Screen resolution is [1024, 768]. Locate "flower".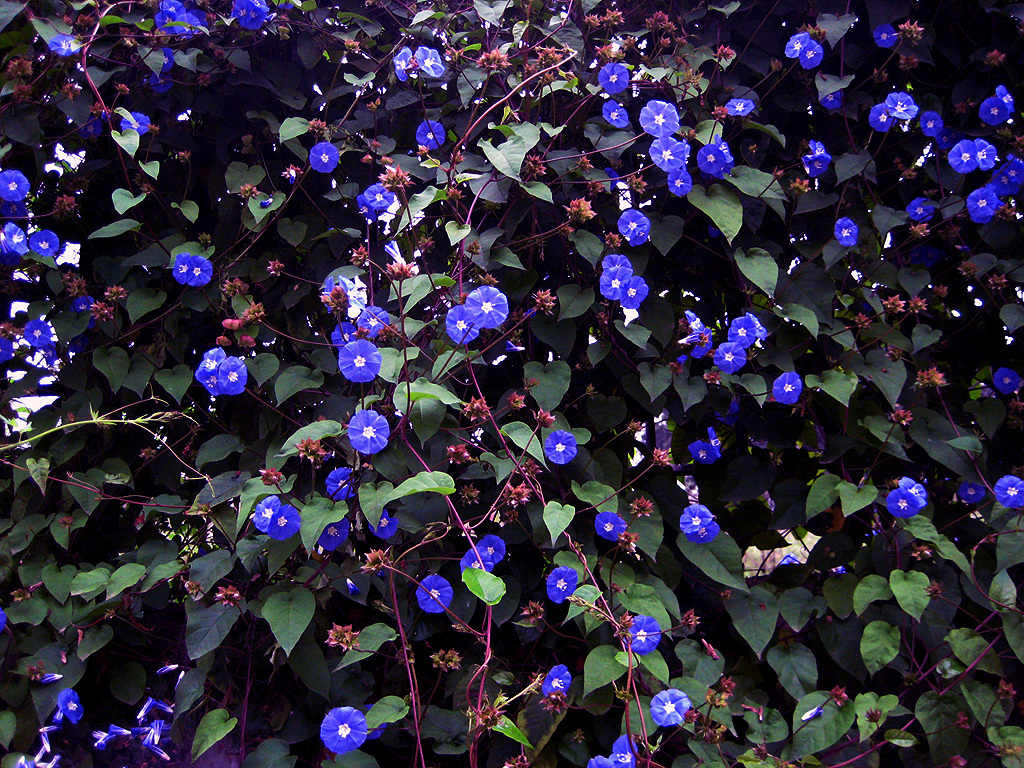
locate(860, 704, 879, 723).
